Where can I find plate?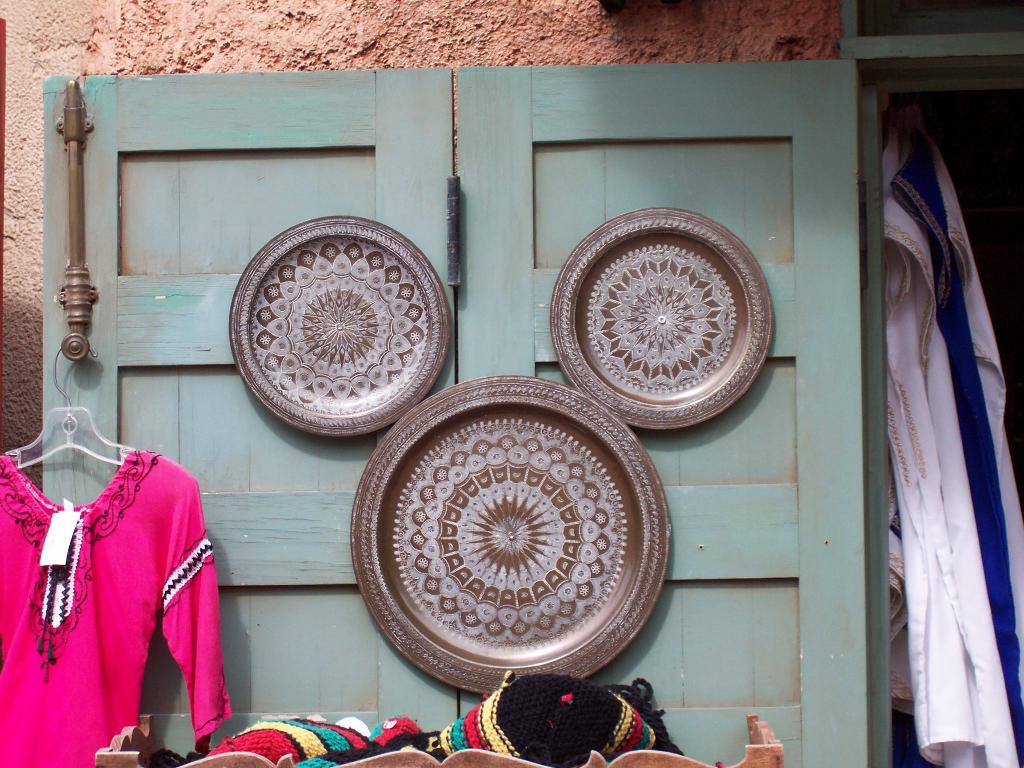
You can find it at x1=227 y1=216 x2=455 y2=444.
